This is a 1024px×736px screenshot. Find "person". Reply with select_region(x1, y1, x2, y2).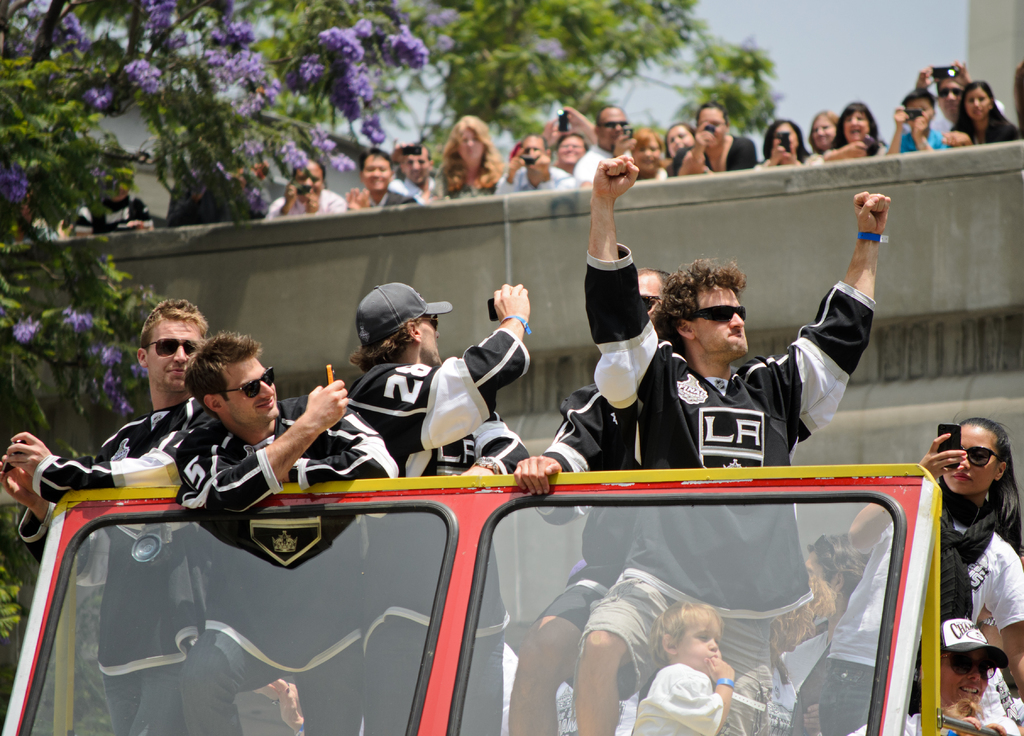
select_region(179, 330, 399, 735).
